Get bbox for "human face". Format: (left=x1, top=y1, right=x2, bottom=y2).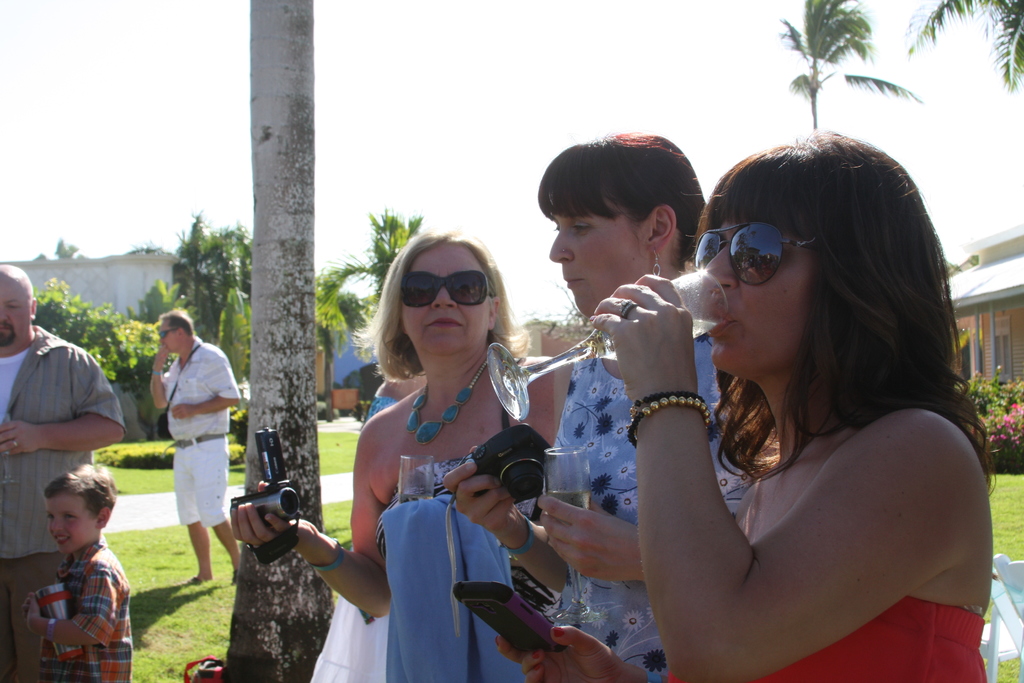
(left=703, top=215, right=815, bottom=369).
